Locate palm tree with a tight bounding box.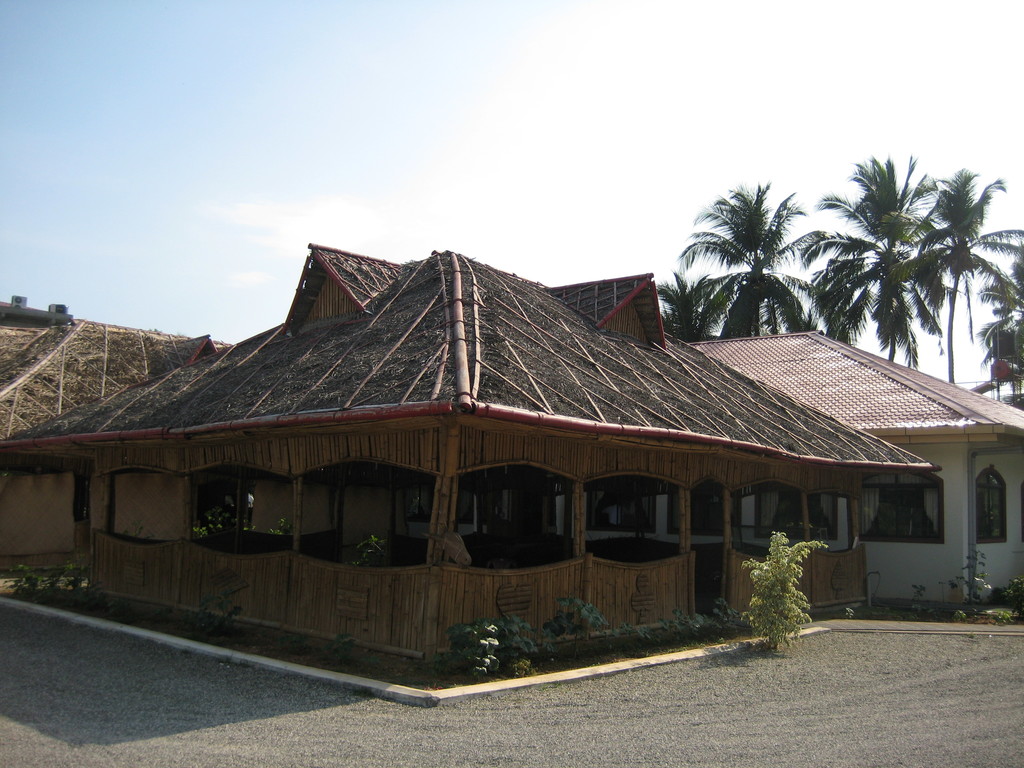
[810, 172, 937, 363].
